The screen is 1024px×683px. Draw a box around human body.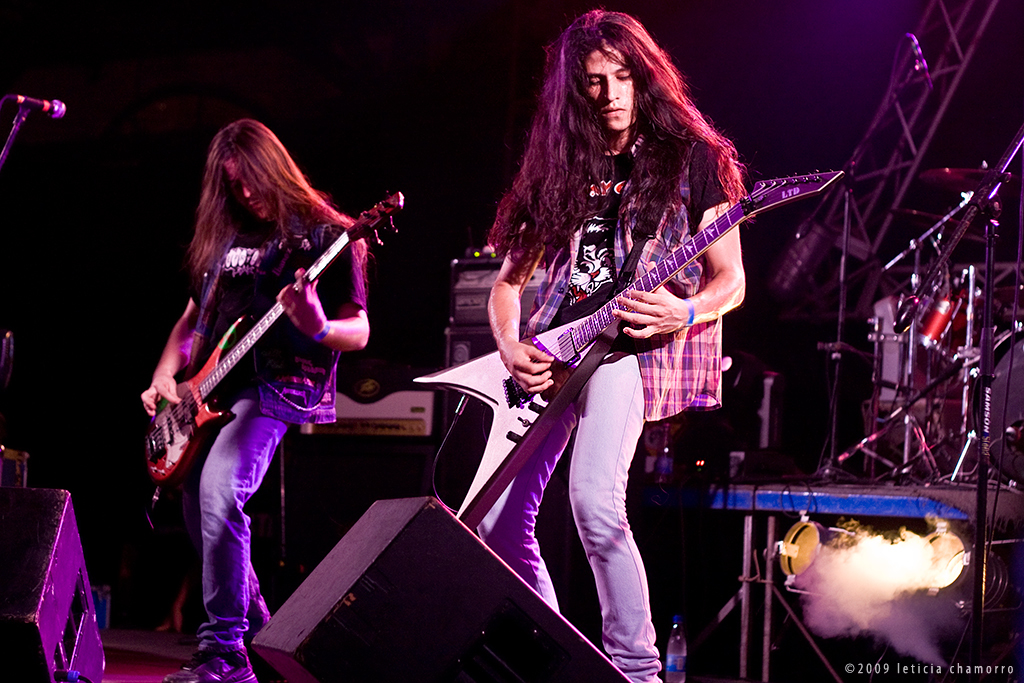
[x1=133, y1=72, x2=402, y2=650].
